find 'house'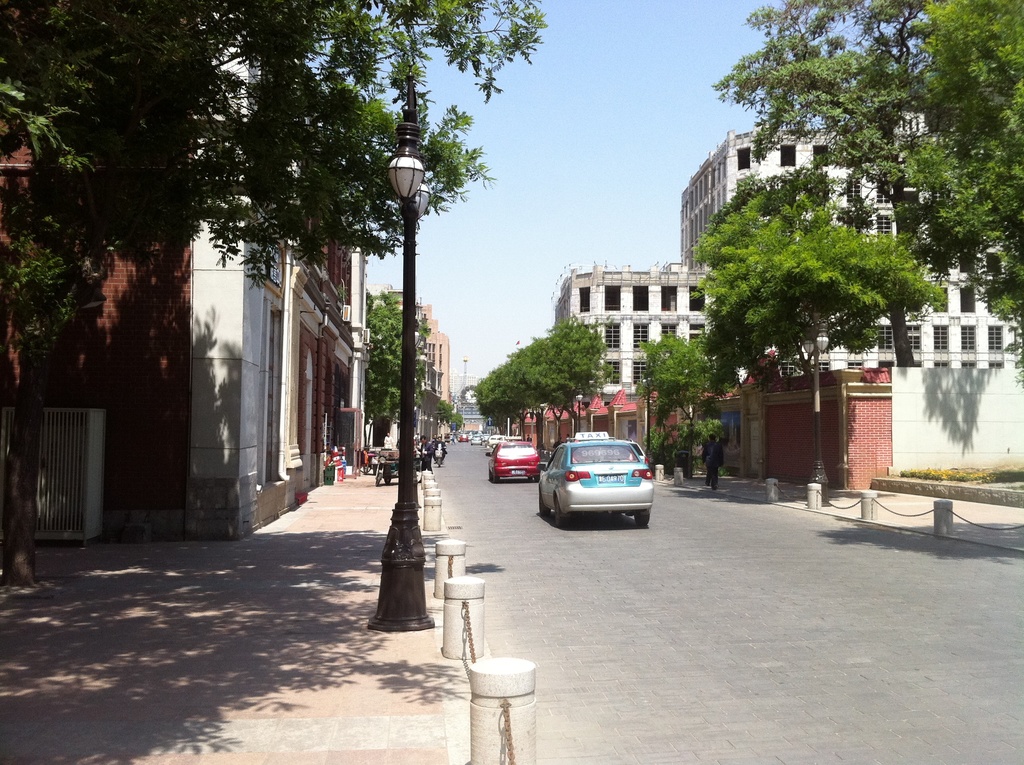
x1=366, y1=292, x2=447, y2=468
